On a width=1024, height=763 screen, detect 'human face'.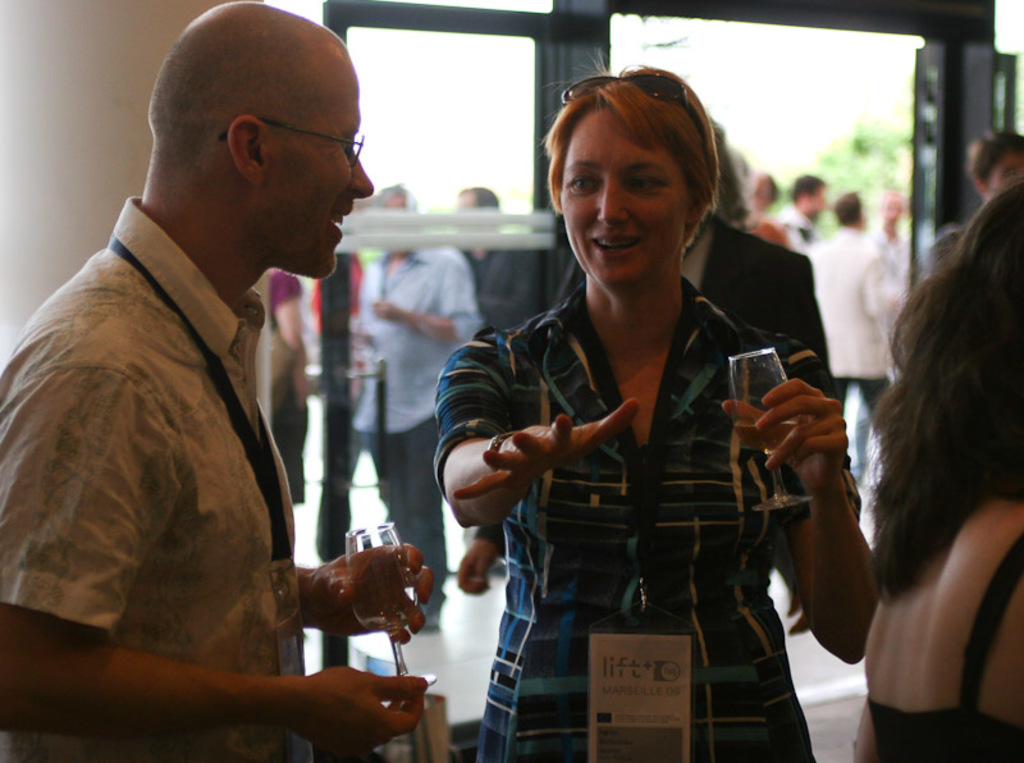
rect(265, 56, 375, 278).
